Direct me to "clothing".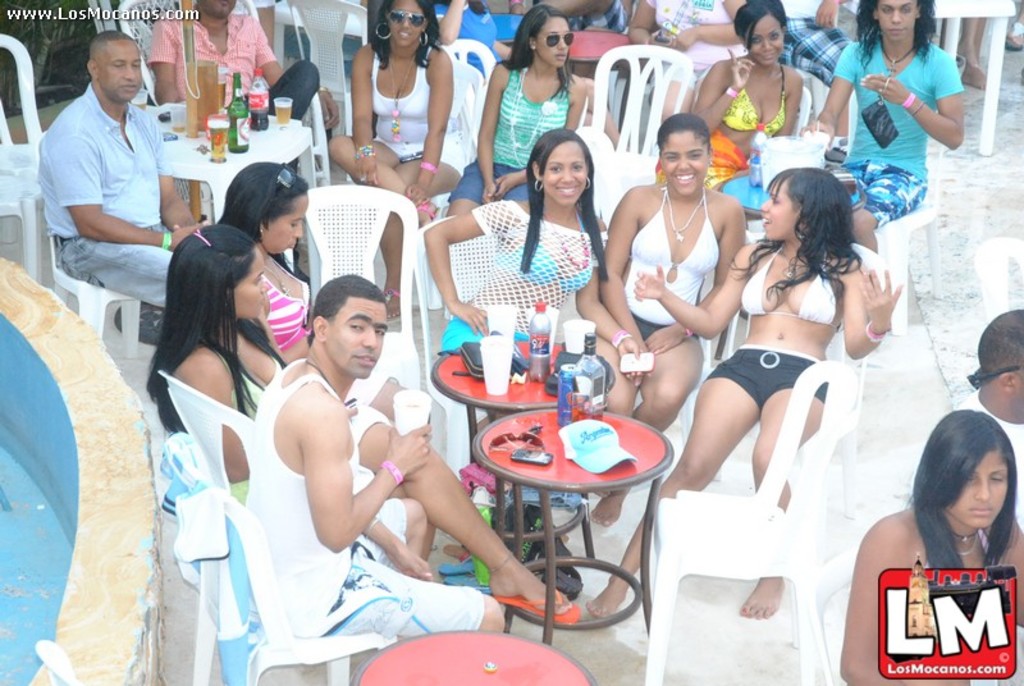
Direction: locate(573, 0, 628, 27).
